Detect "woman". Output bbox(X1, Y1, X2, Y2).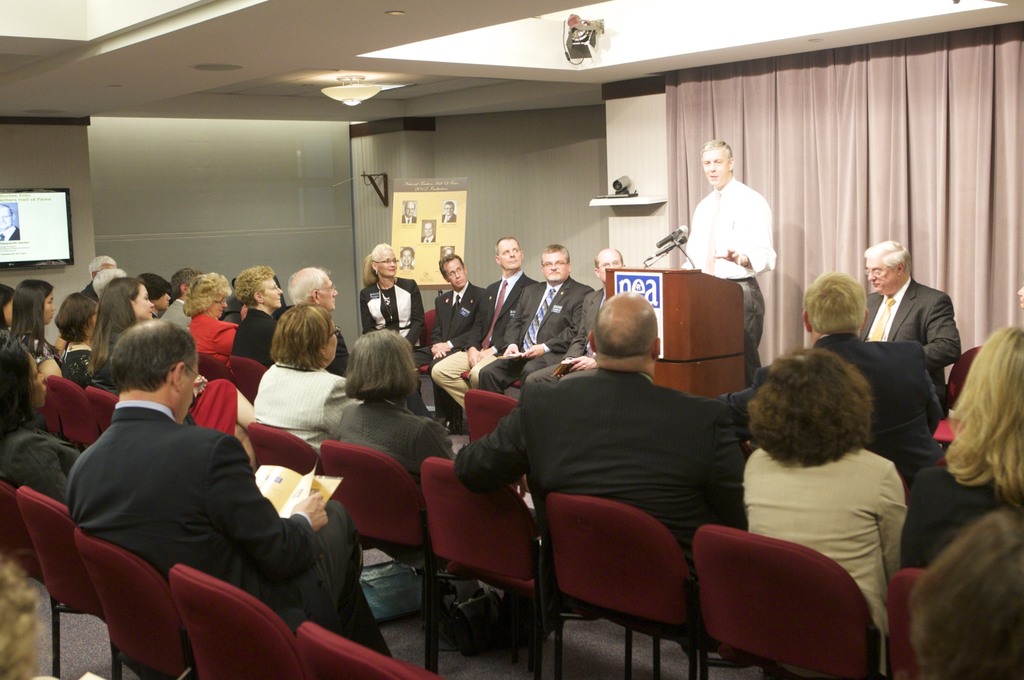
bbox(12, 278, 69, 371).
